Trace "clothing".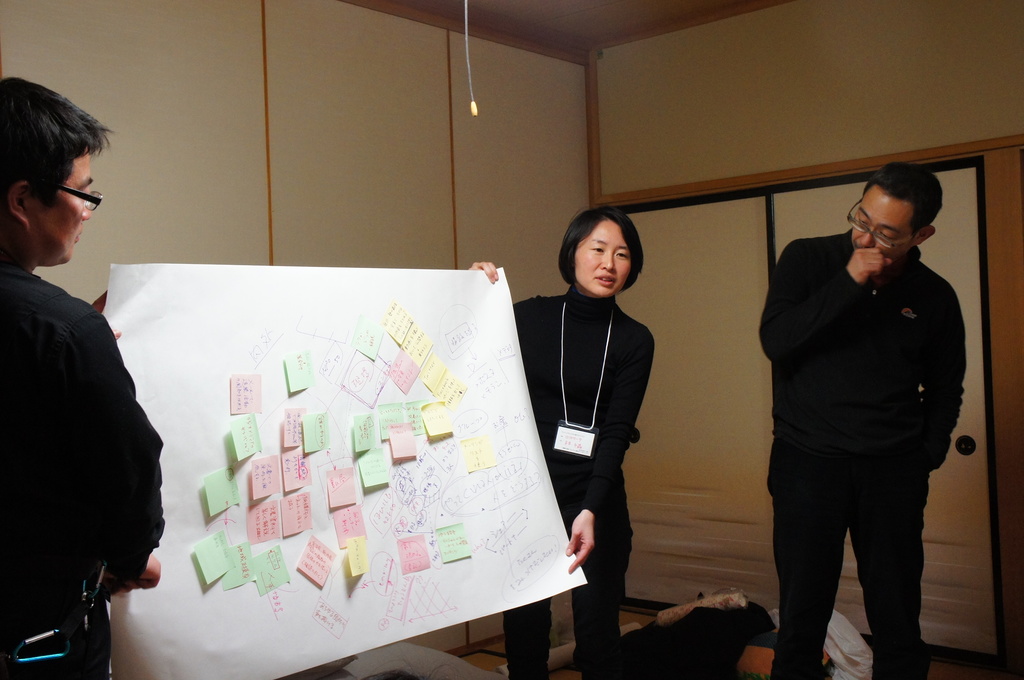
Traced to left=502, top=285, right=655, bottom=679.
